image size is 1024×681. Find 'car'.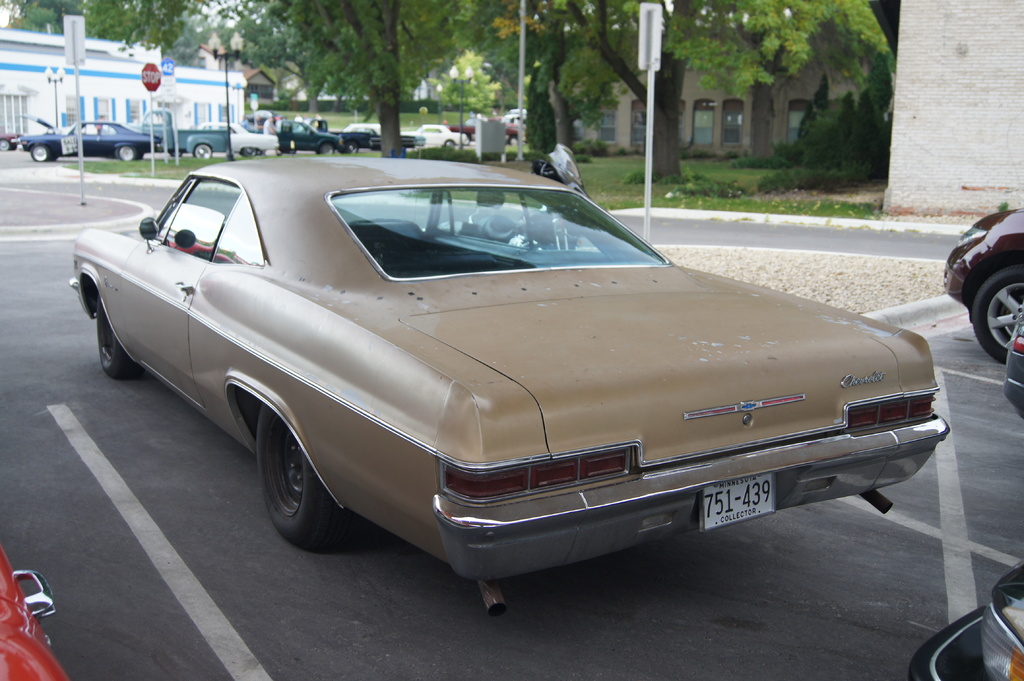
[left=71, top=150, right=953, bottom=621].
